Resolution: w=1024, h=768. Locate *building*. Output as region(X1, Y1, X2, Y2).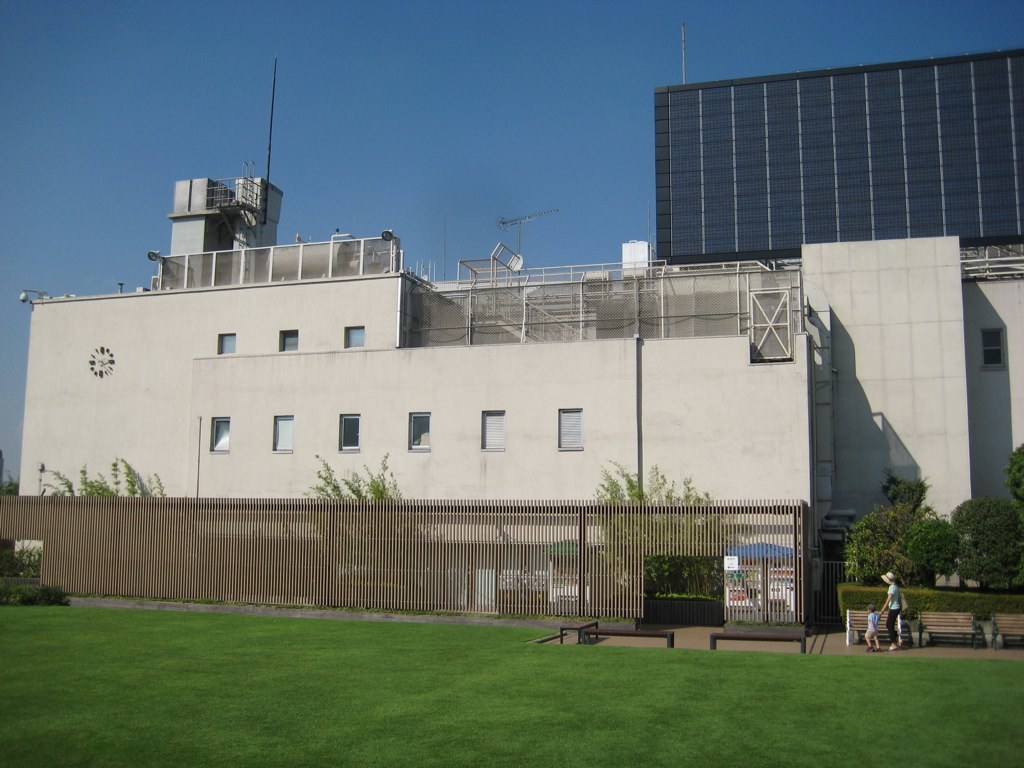
region(13, 50, 1023, 620).
